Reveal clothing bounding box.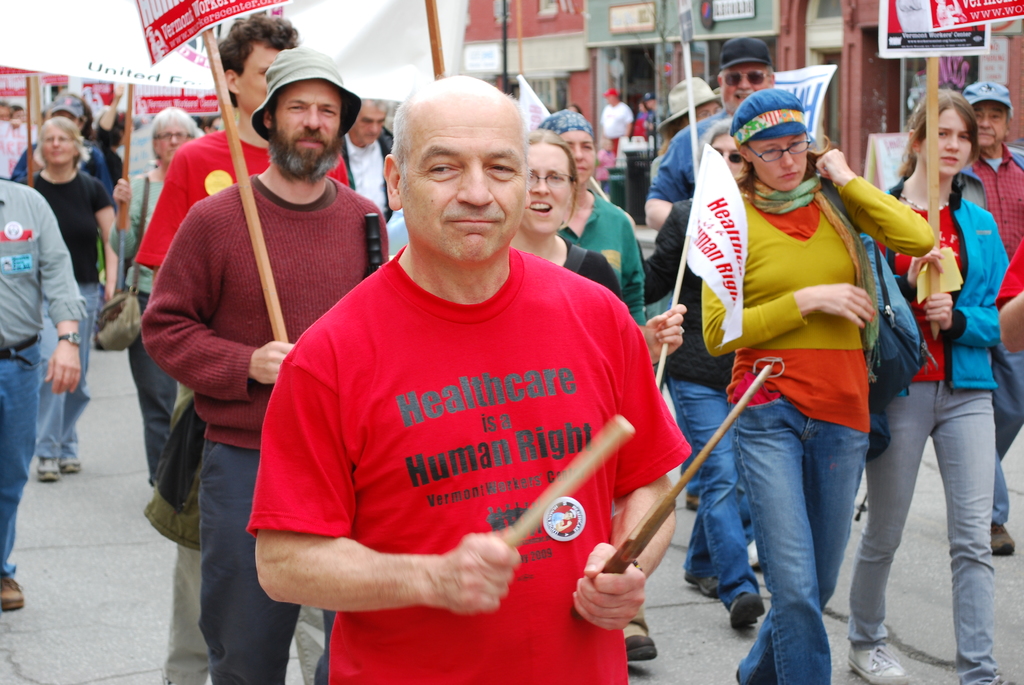
Revealed: crop(246, 243, 697, 684).
